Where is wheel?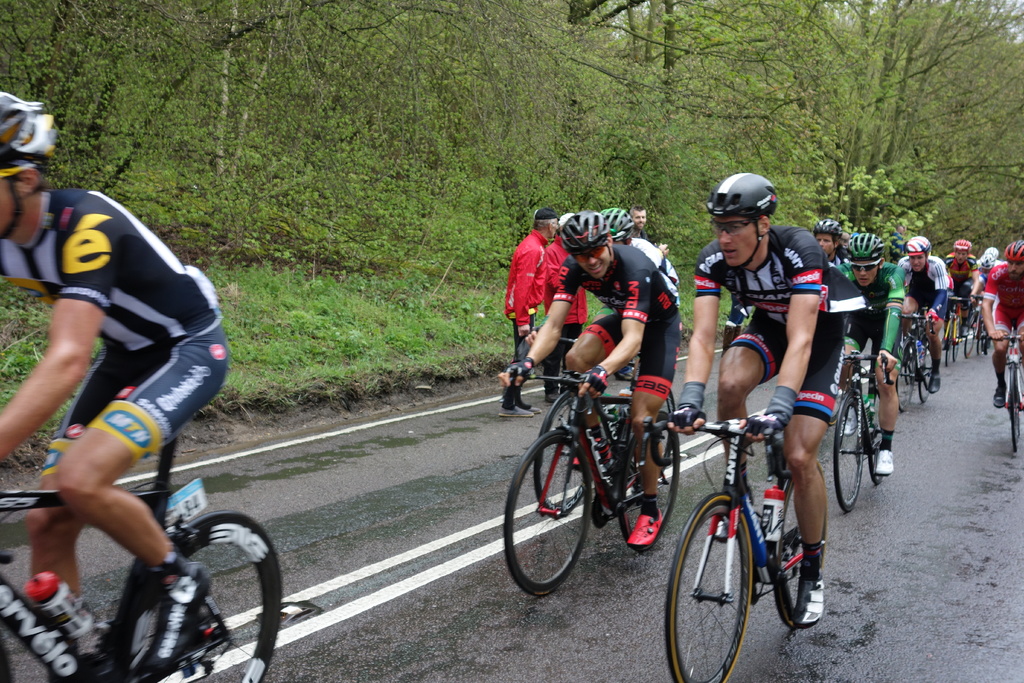
[0, 633, 19, 682].
